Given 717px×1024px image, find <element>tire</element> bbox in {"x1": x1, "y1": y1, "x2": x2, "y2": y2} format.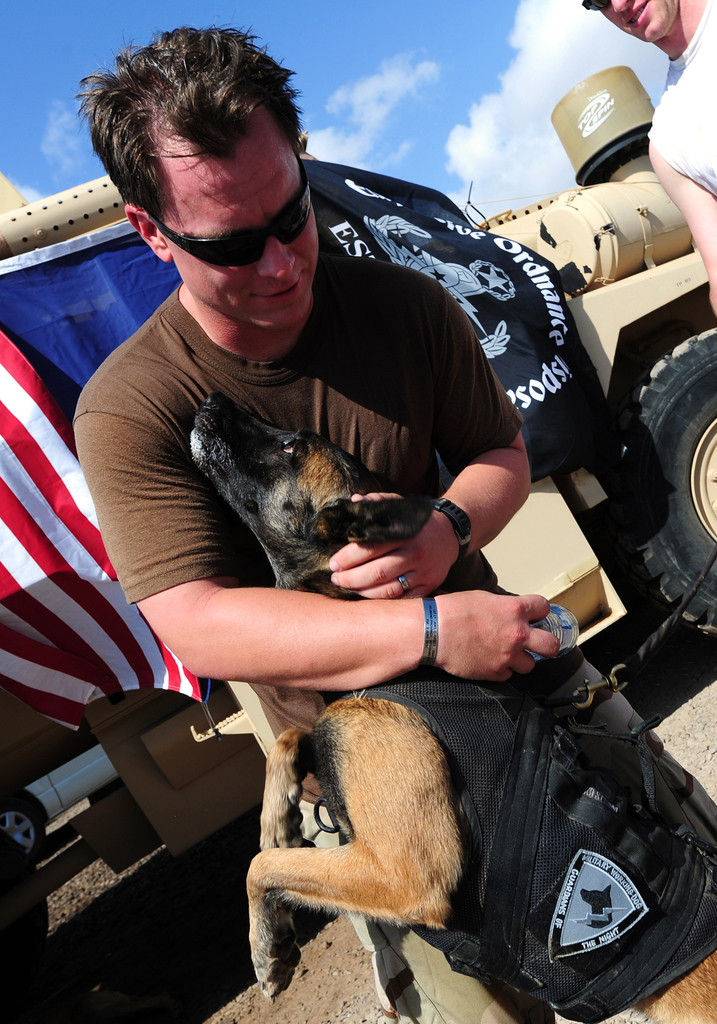
{"x1": 613, "y1": 324, "x2": 716, "y2": 636}.
